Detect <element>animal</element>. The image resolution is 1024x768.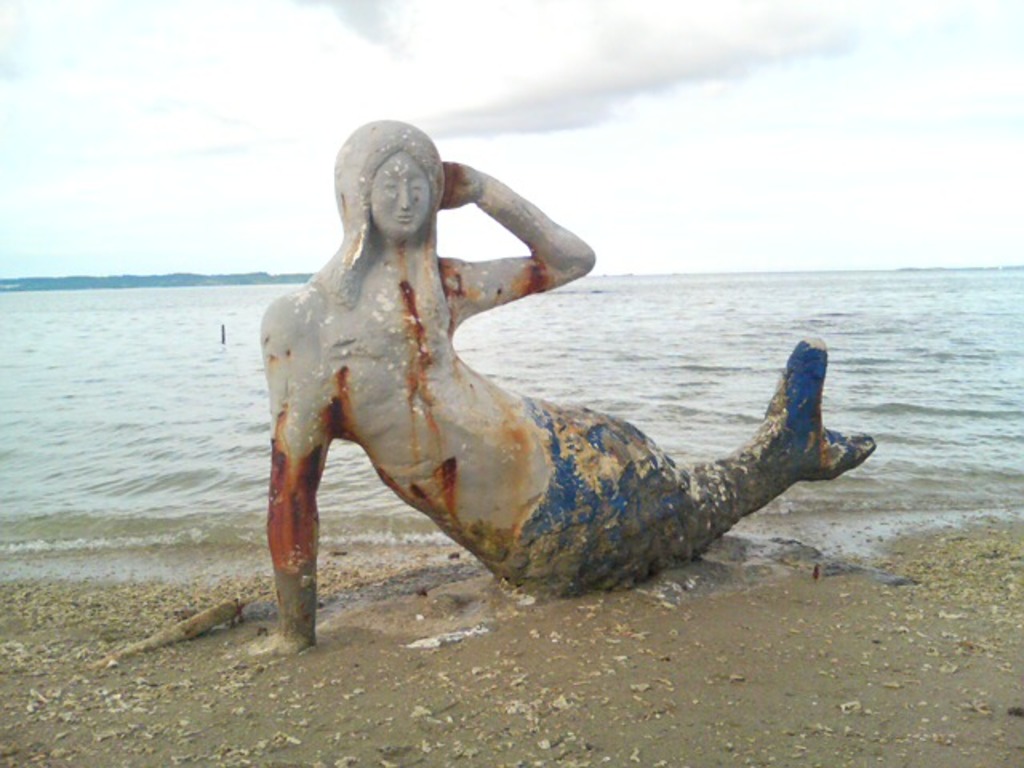
region(502, 333, 875, 600).
